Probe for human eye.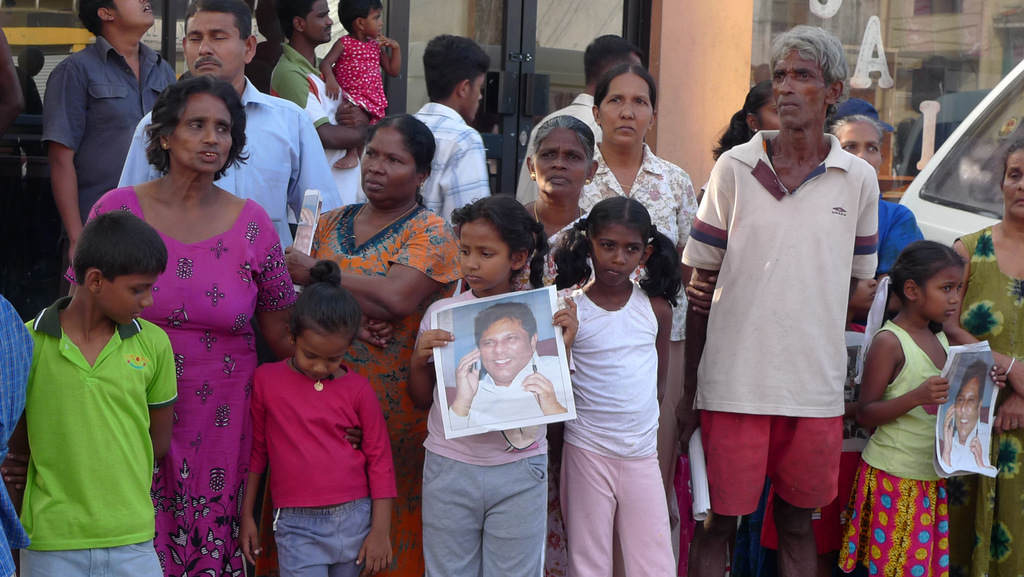
Probe result: box=[772, 72, 790, 83].
